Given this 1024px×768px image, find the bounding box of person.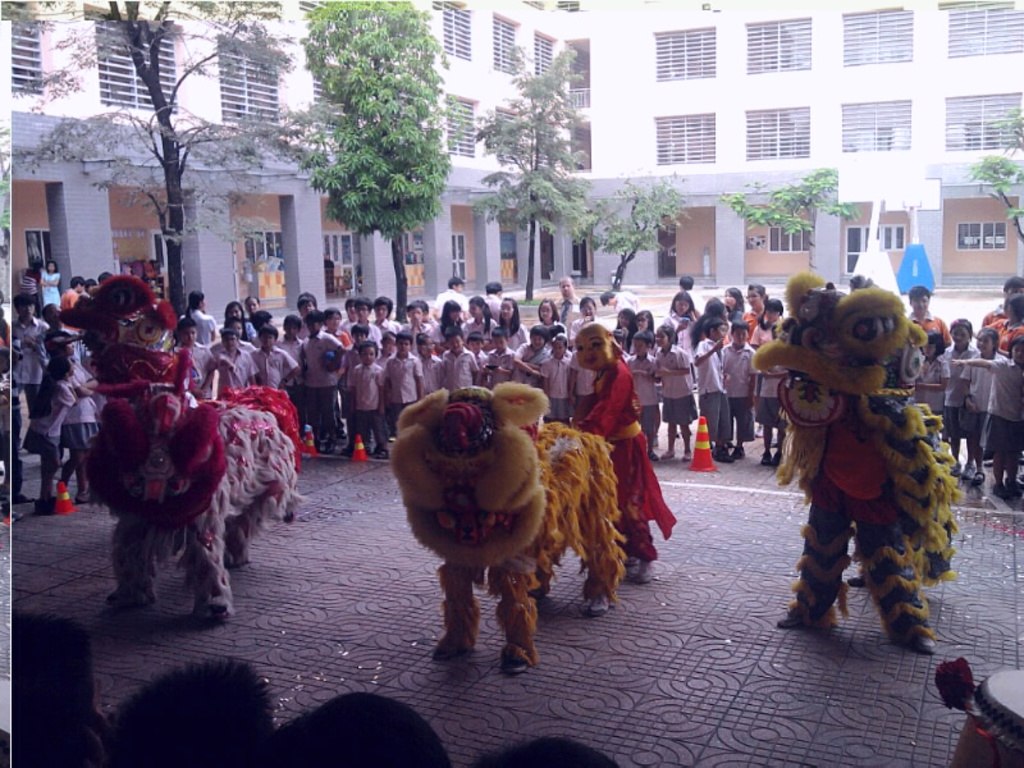
region(430, 325, 485, 385).
